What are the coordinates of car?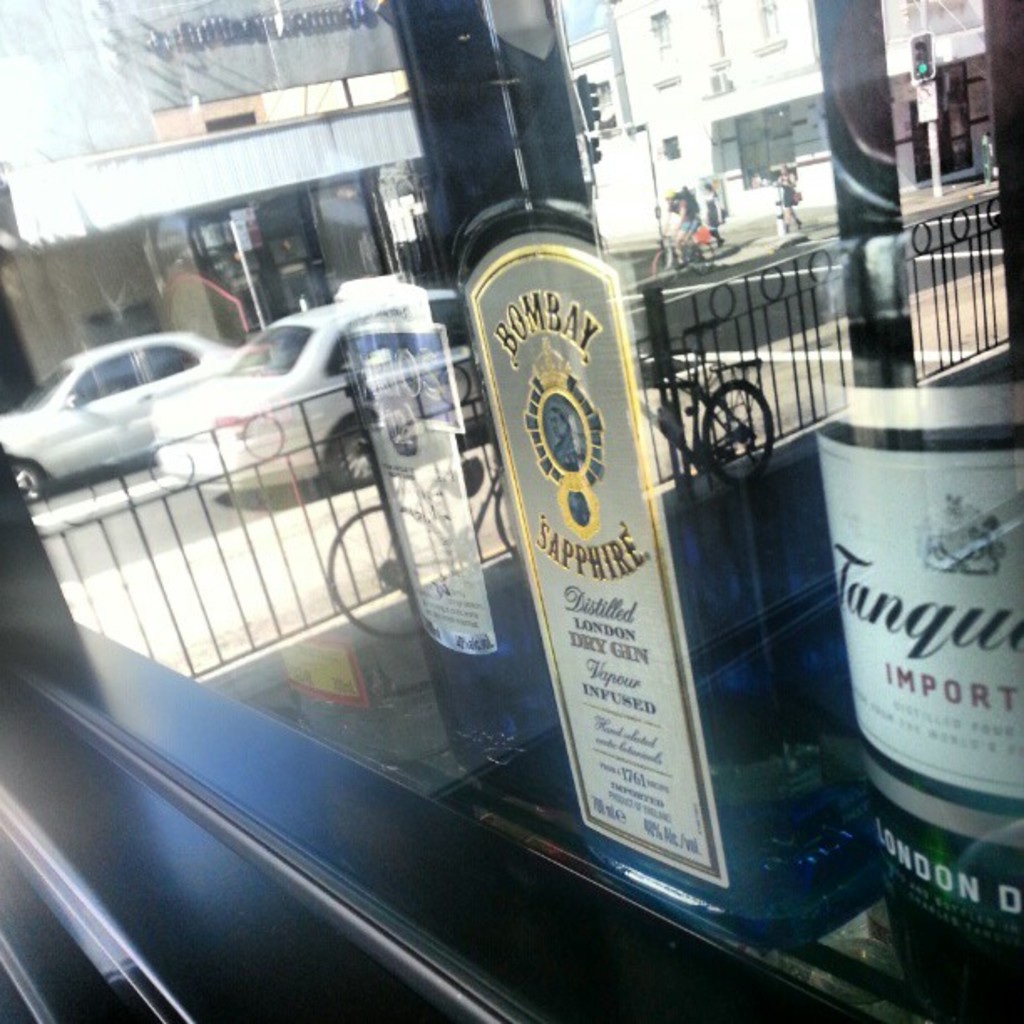
0:336:243:502.
